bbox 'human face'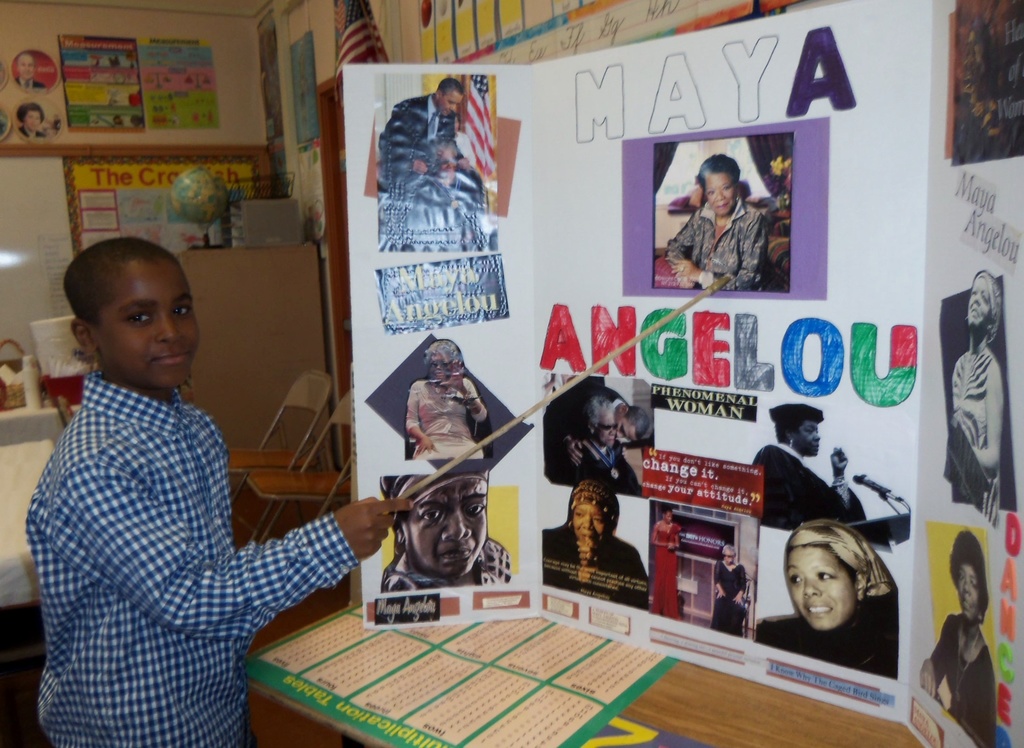
[left=571, top=506, right=604, bottom=544]
